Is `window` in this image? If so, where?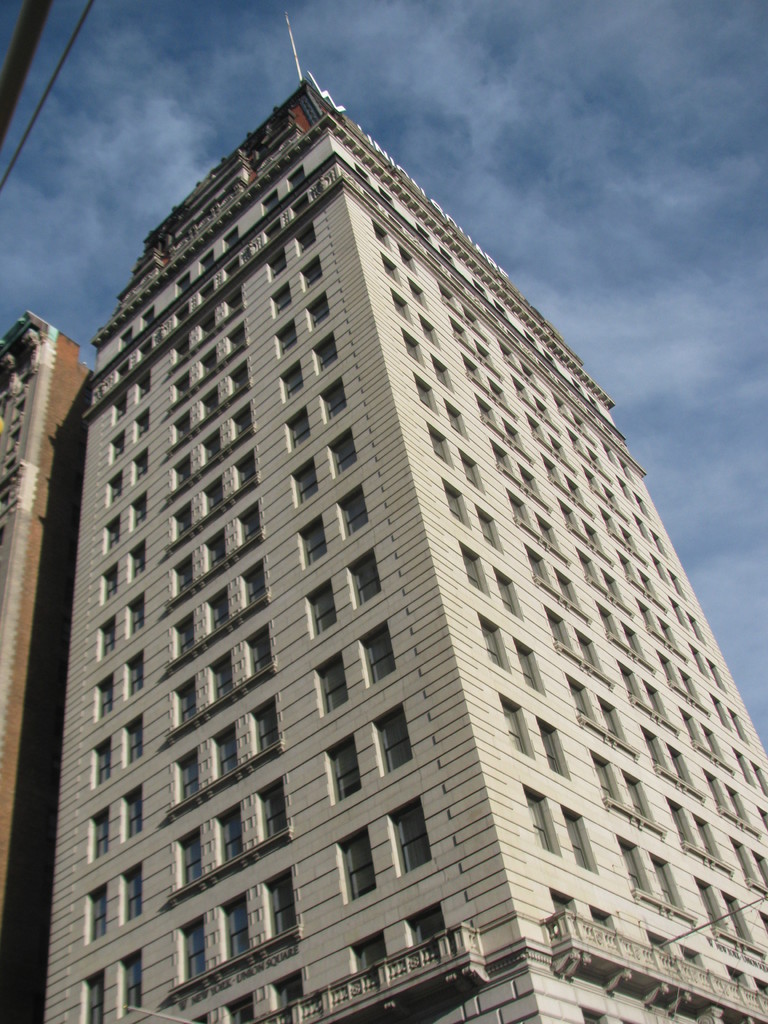
Yes, at l=212, t=797, r=240, b=861.
